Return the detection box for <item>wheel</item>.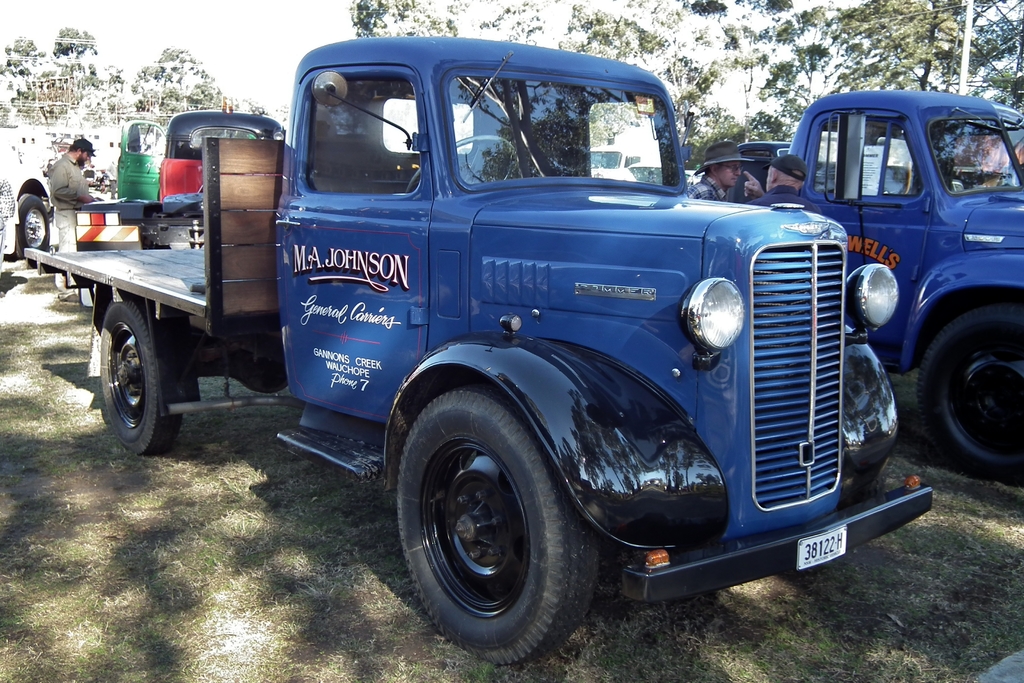
bbox=[403, 386, 580, 664].
